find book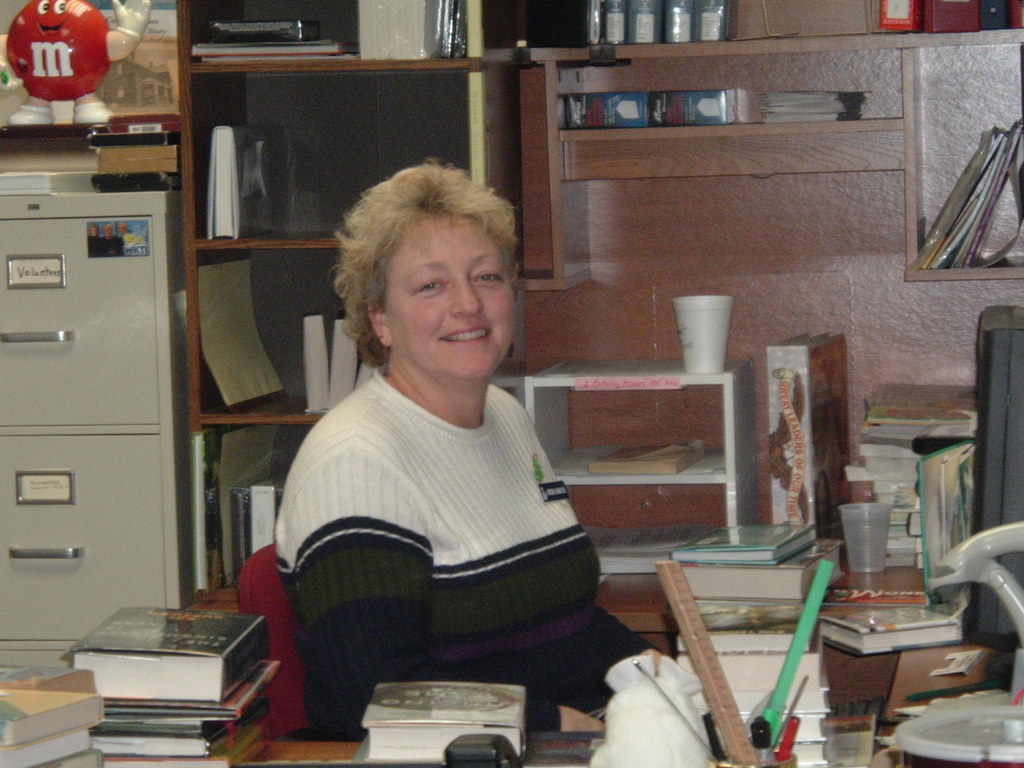
BBox(818, 610, 964, 666)
